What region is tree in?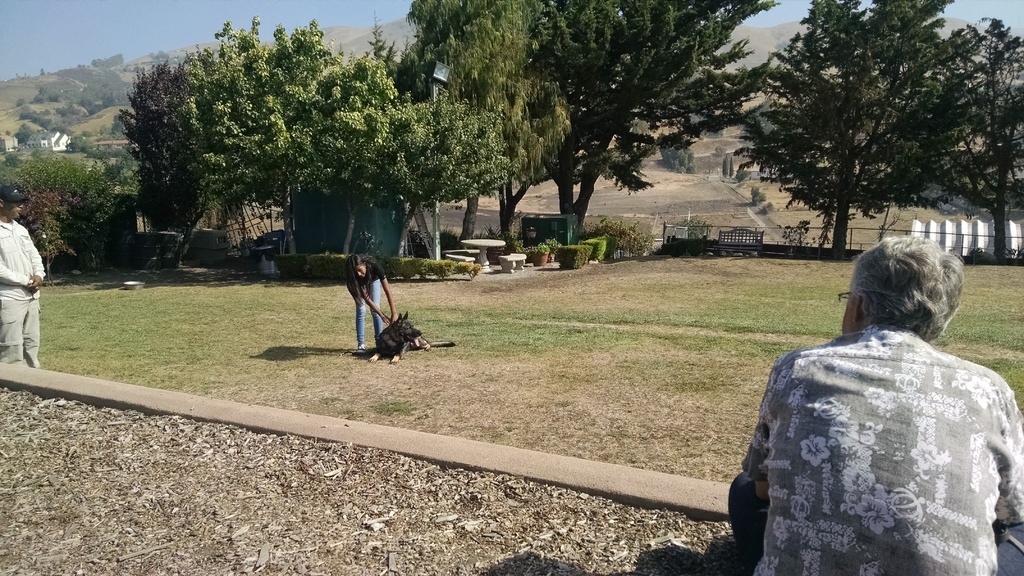
[x1=655, y1=133, x2=689, y2=172].
